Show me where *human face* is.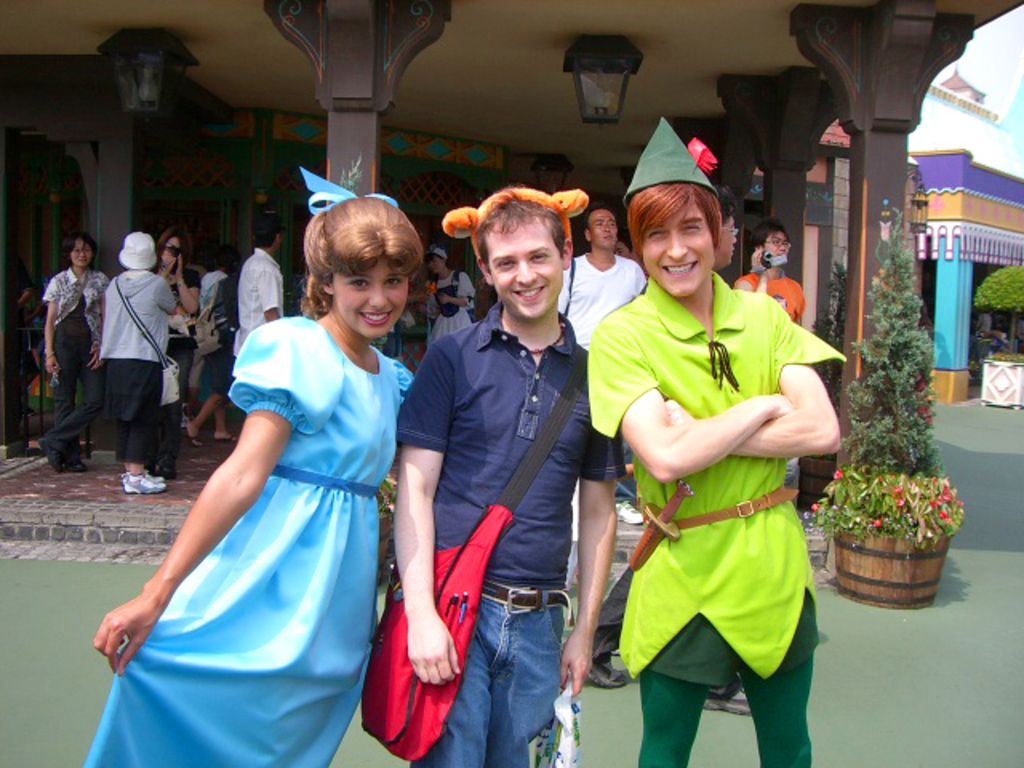
*human face* is at {"x1": 770, "y1": 229, "x2": 786, "y2": 261}.
